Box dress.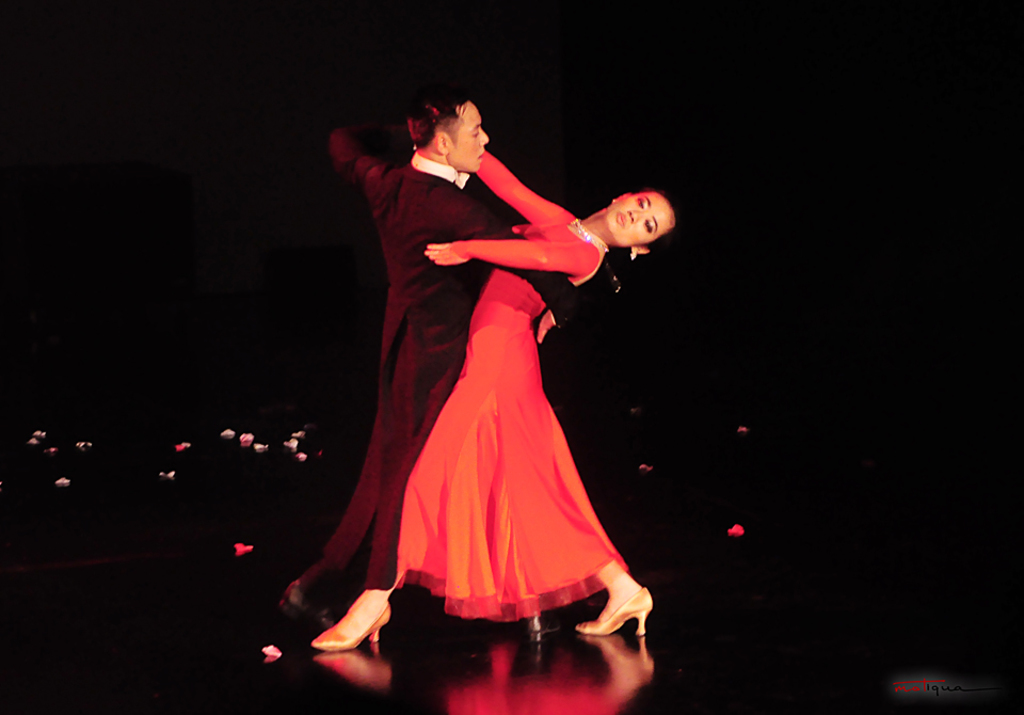
BBox(362, 170, 654, 642).
